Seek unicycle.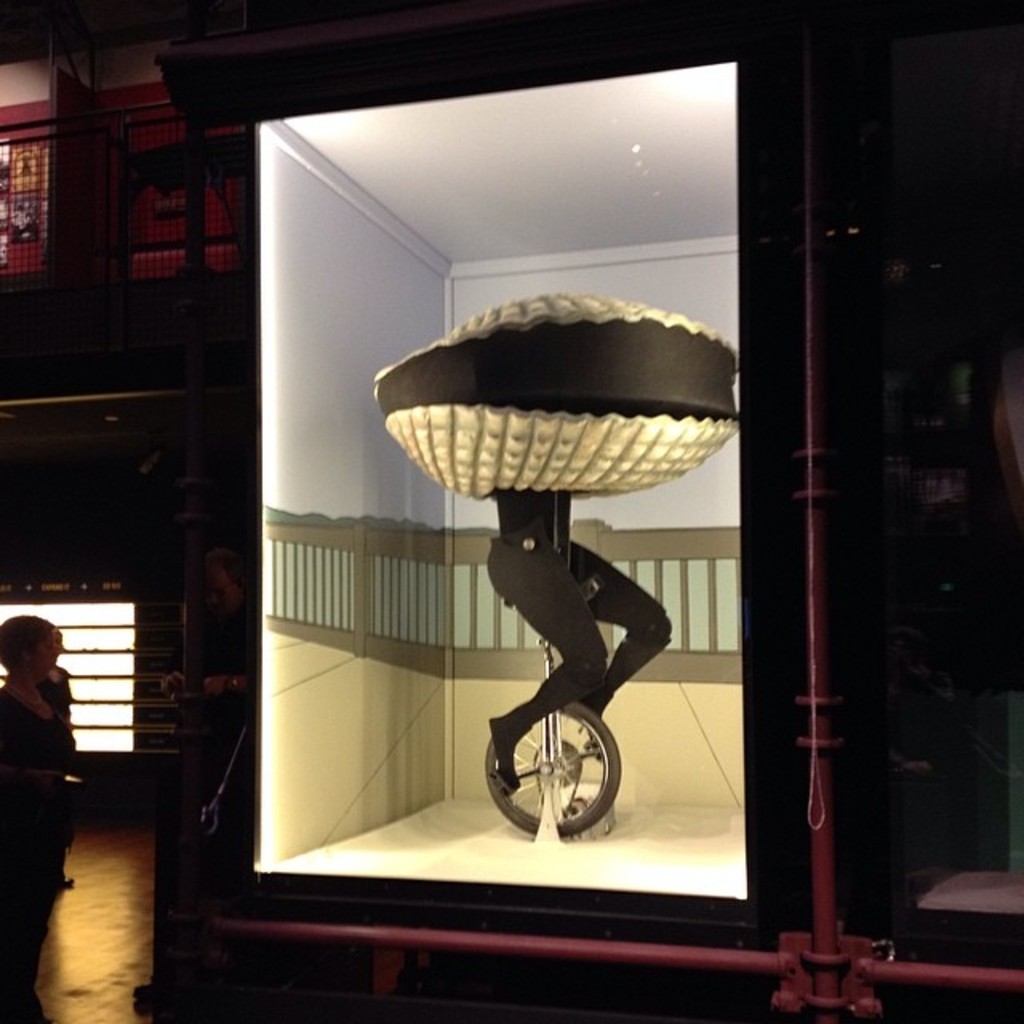
BBox(482, 576, 627, 830).
